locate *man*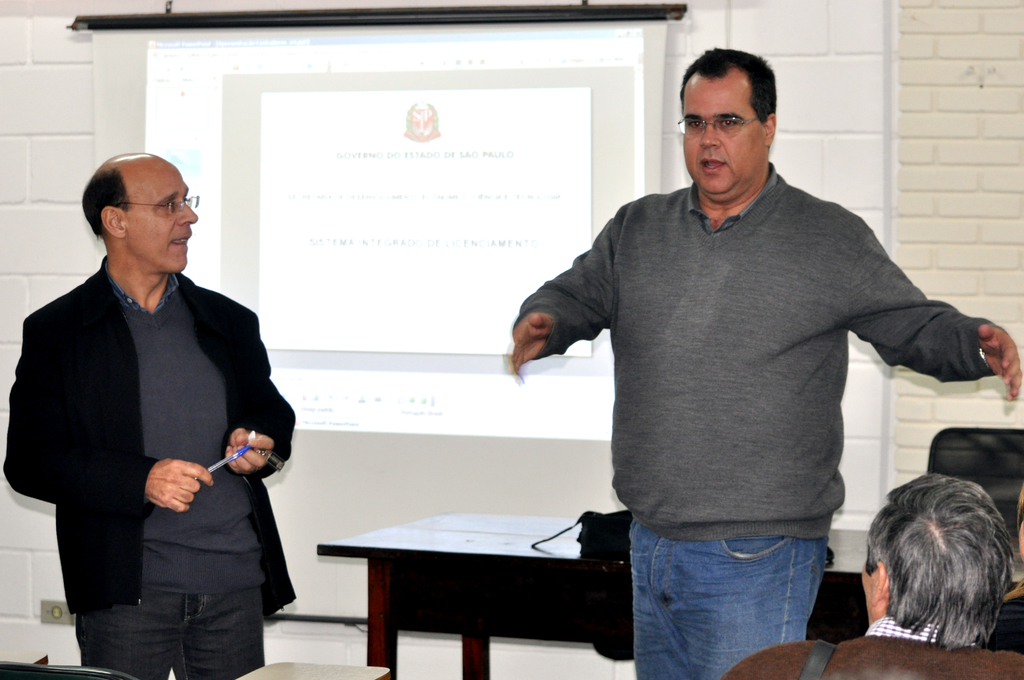
{"left": 23, "top": 92, "right": 262, "bottom": 679}
